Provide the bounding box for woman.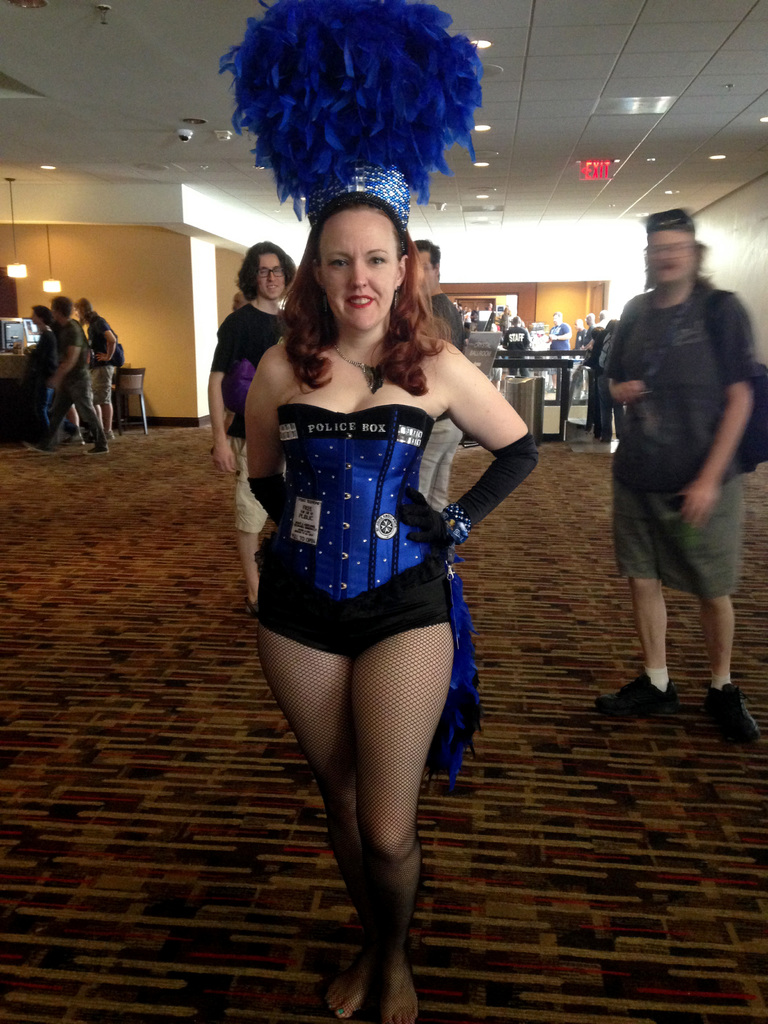
233 174 534 1018.
